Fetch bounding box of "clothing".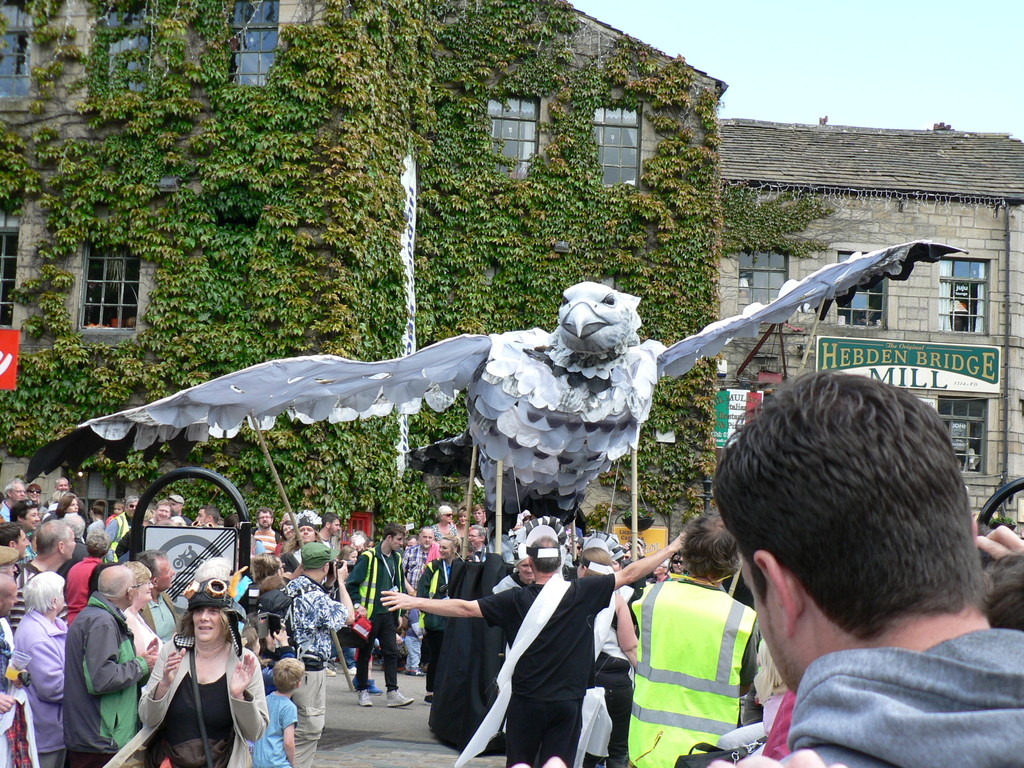
Bbox: 275:575:352:764.
